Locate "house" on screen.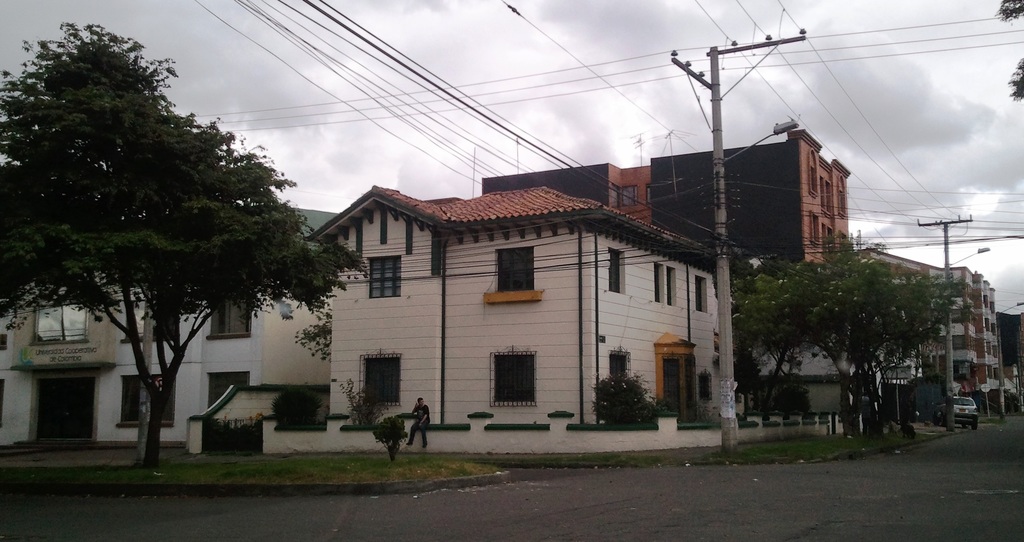
On screen at left=856, top=245, right=1012, bottom=410.
